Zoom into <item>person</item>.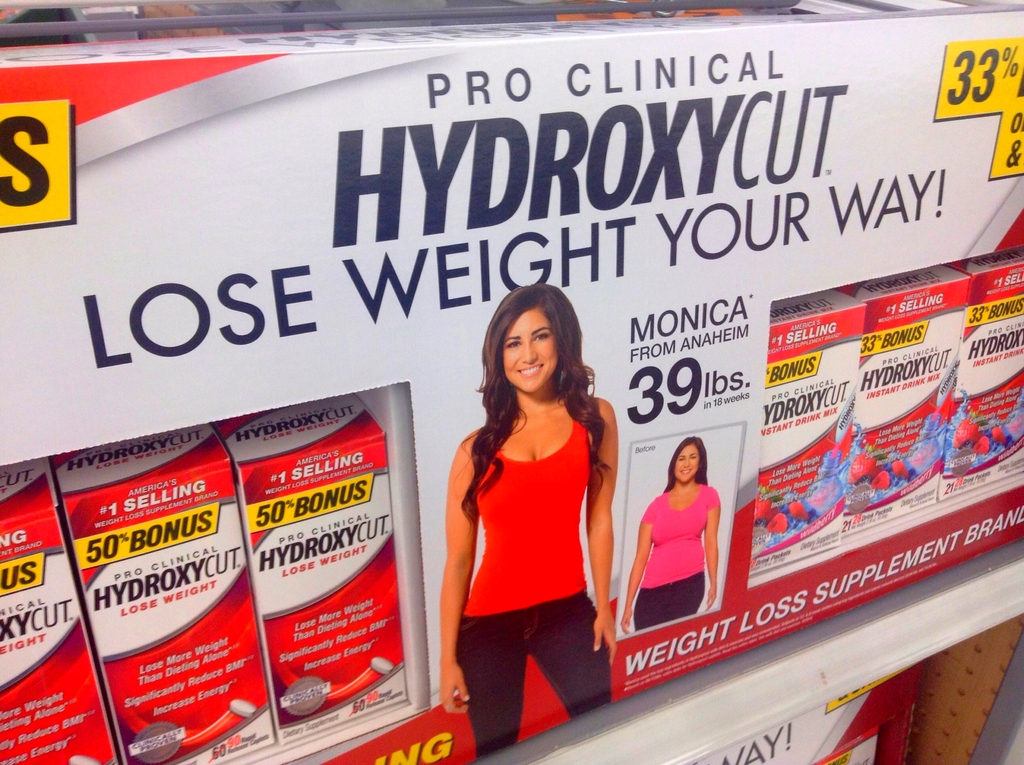
Zoom target: bbox=[620, 438, 720, 624].
